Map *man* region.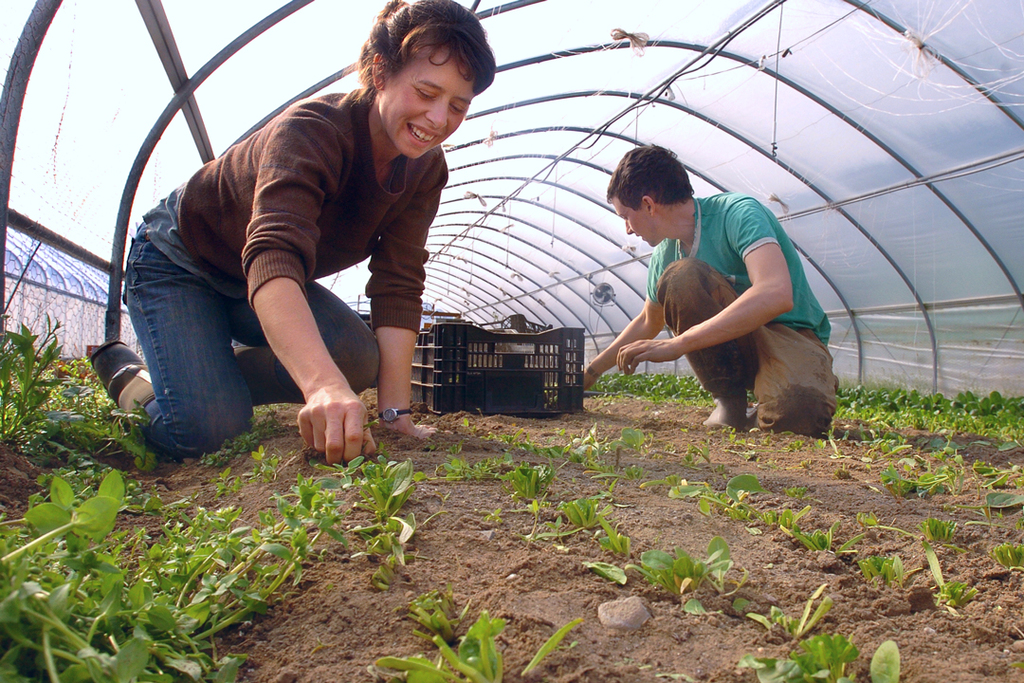
Mapped to (582,146,834,438).
